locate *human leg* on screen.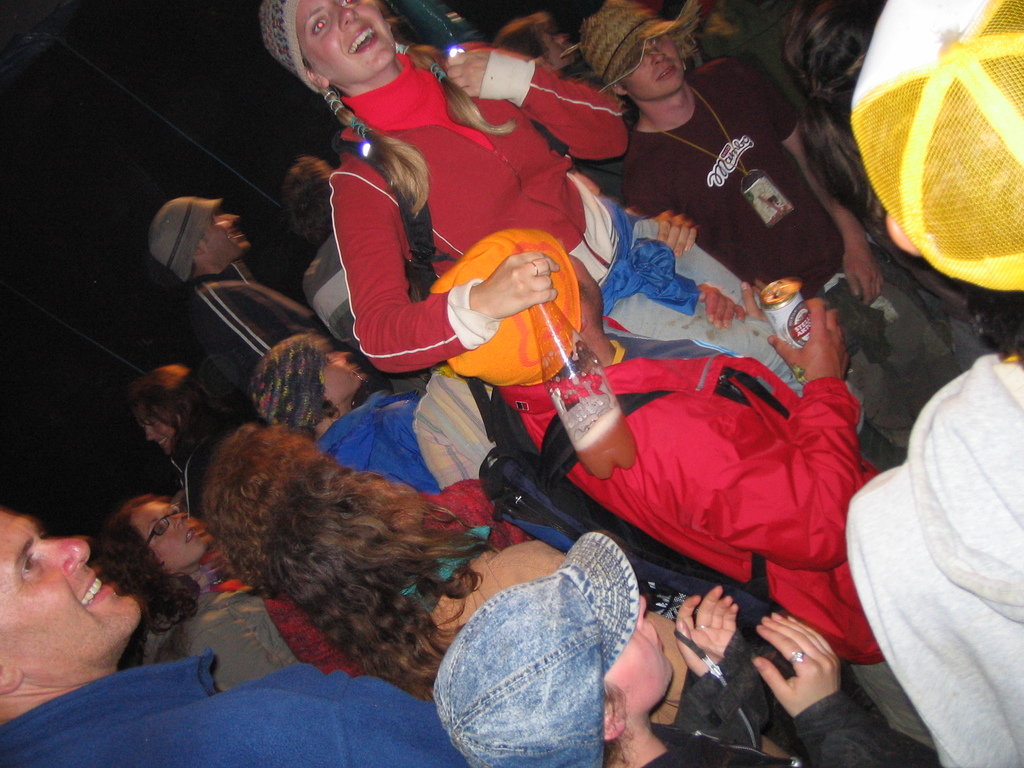
On screen at (left=609, top=279, right=911, bottom=472).
